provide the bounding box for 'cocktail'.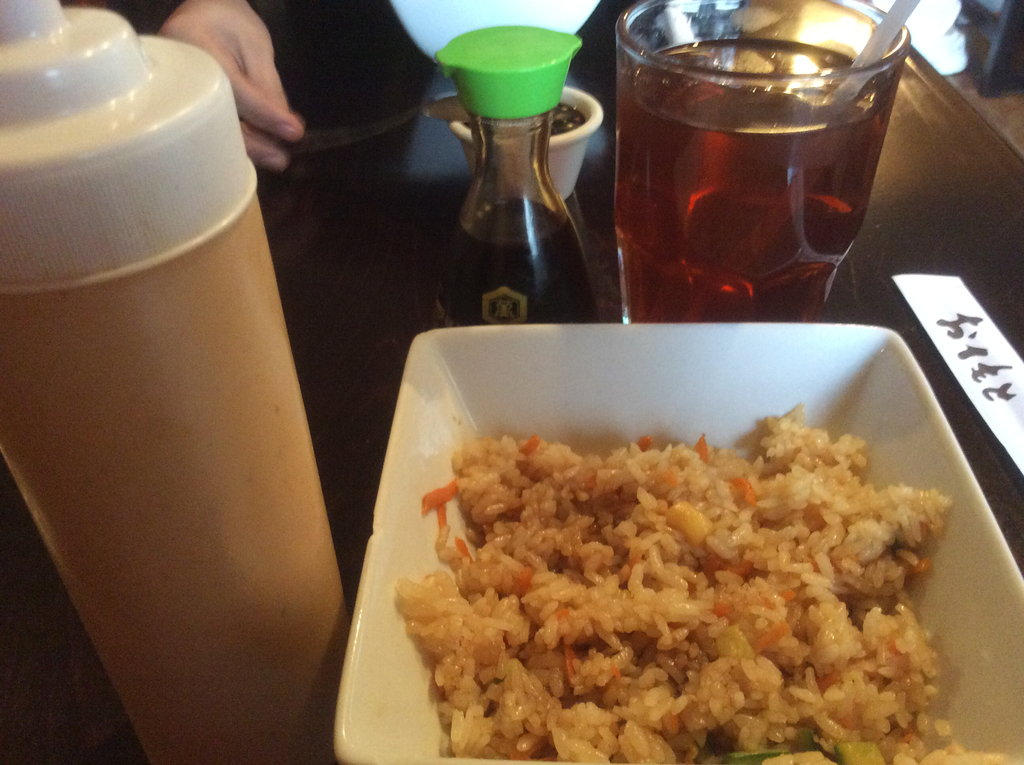
598, 3, 909, 324.
